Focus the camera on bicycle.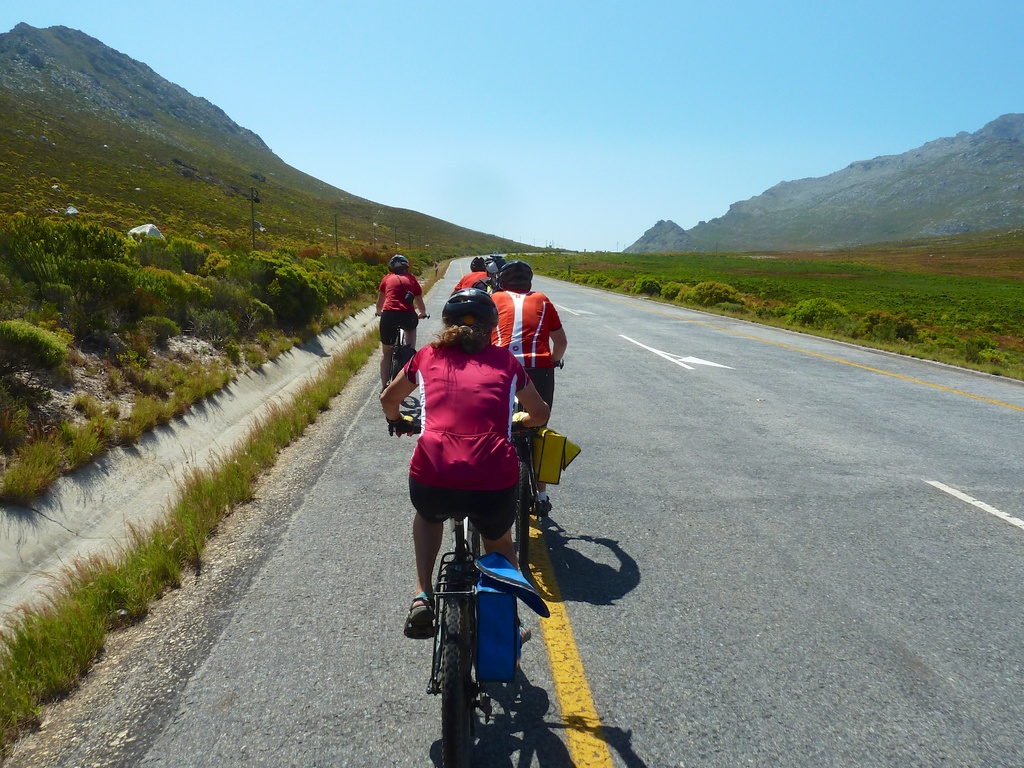
Focus region: detection(419, 513, 529, 747).
